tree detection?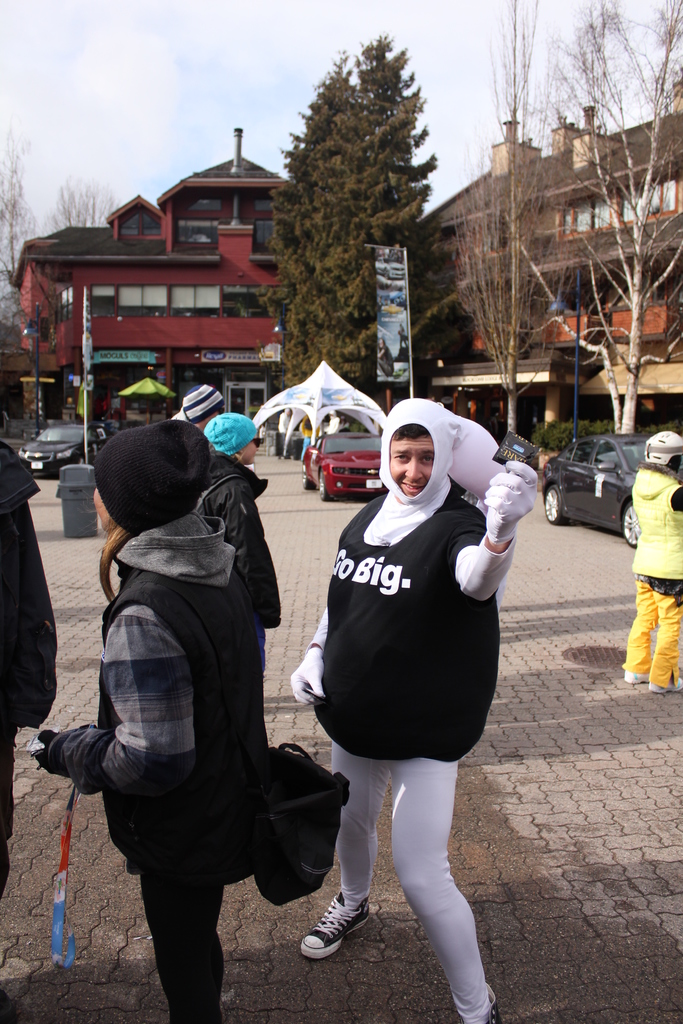
left=50, top=177, right=119, bottom=225
